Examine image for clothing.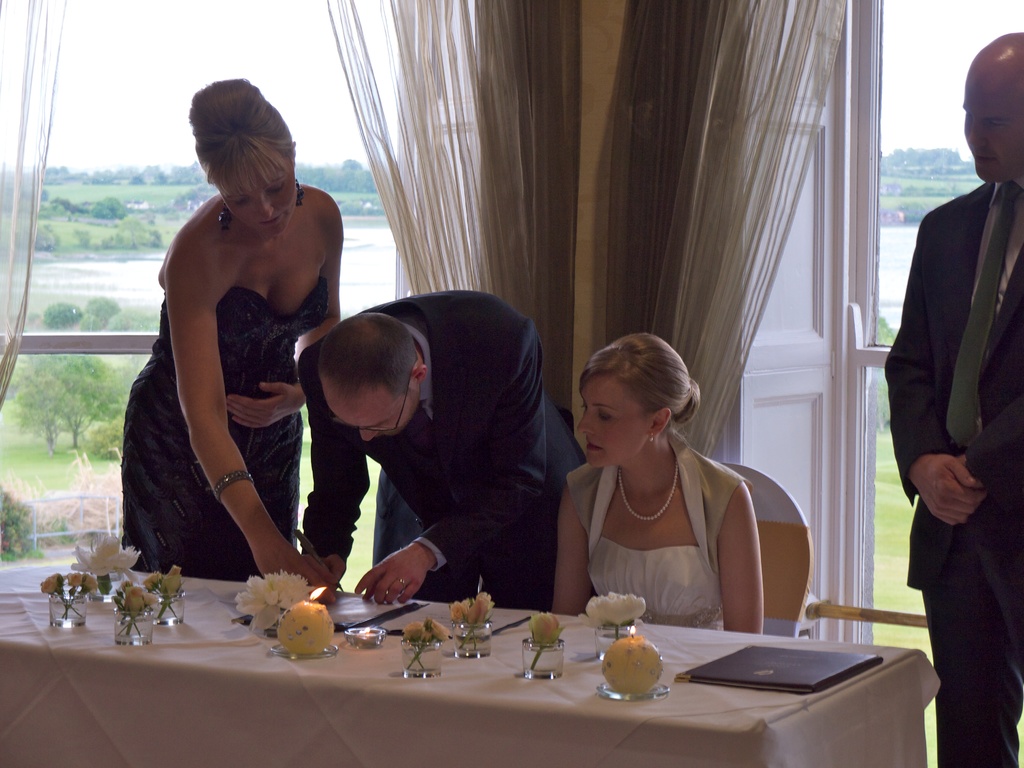
Examination result: locate(551, 433, 788, 641).
